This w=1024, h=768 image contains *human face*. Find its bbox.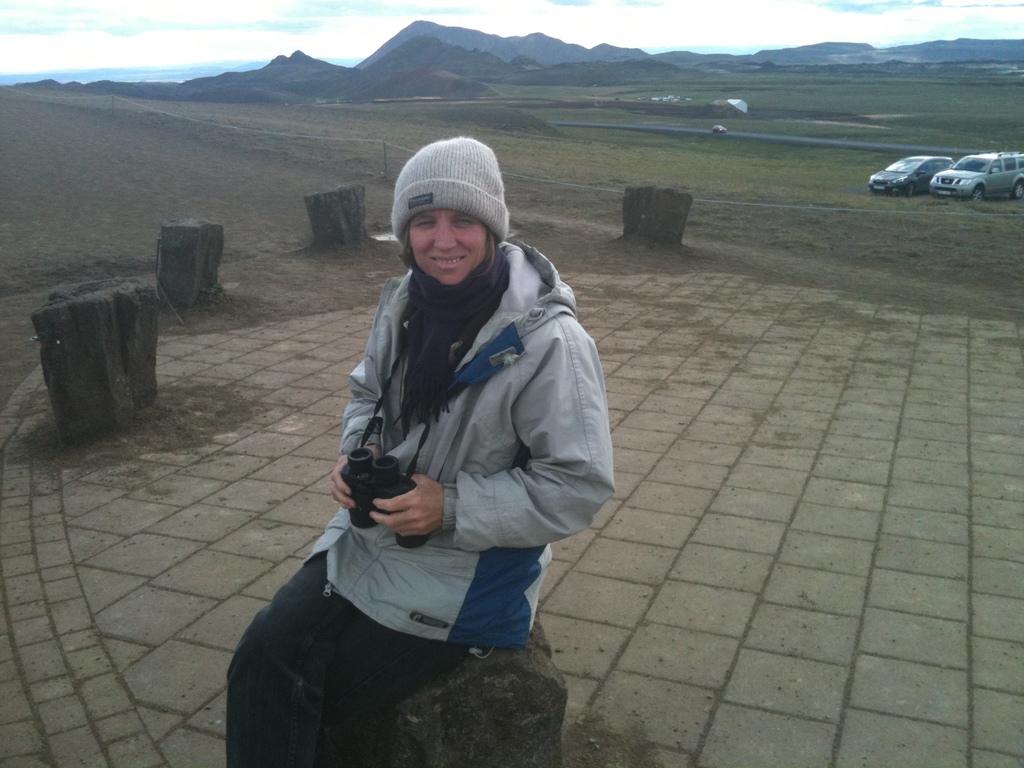
{"left": 407, "top": 206, "right": 486, "bottom": 285}.
